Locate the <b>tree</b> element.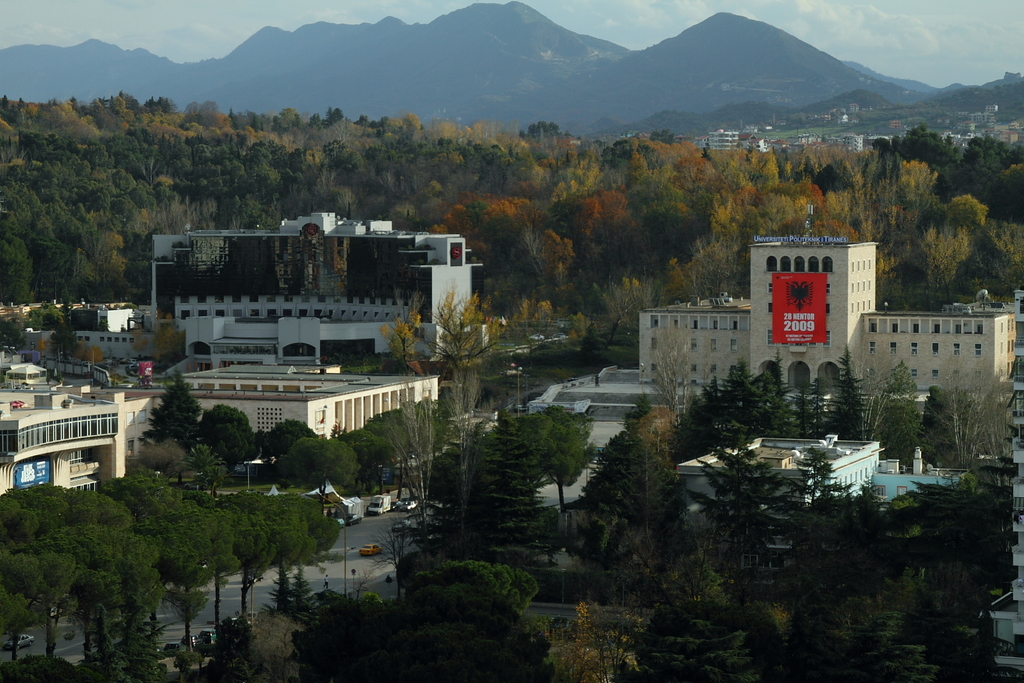
Element bbox: {"x1": 639, "y1": 317, "x2": 709, "y2": 426}.
